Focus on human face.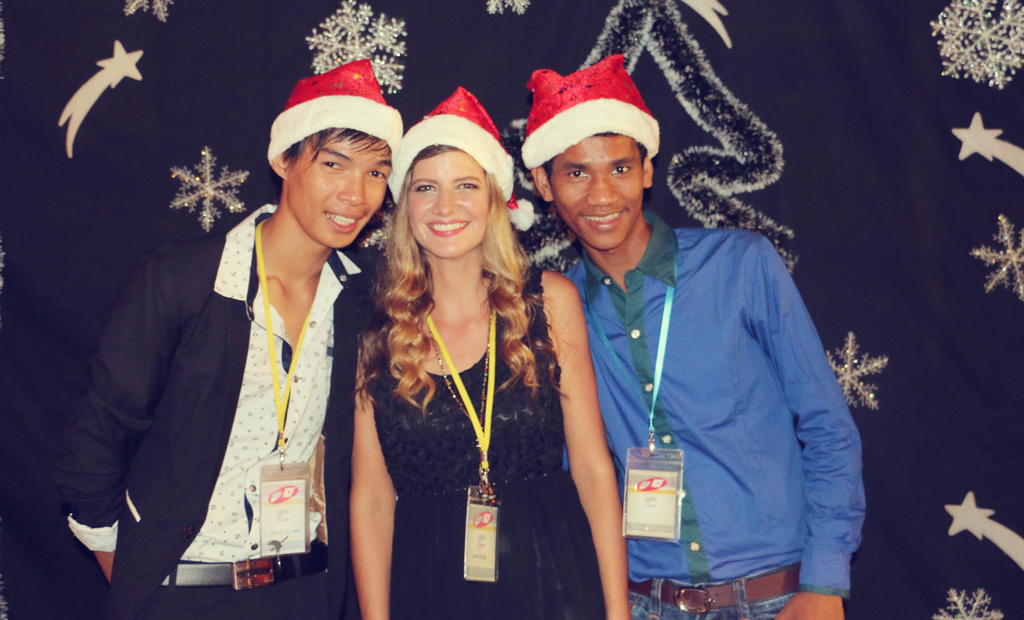
Focused at box(408, 146, 488, 260).
